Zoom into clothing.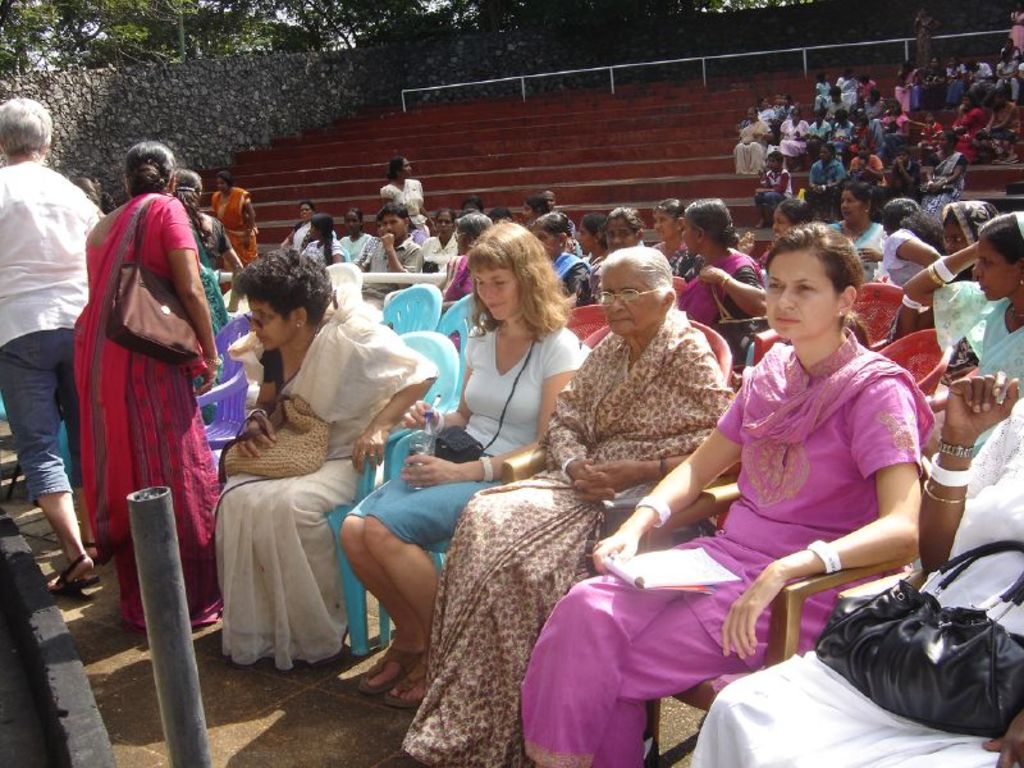
Zoom target: box=[954, 108, 978, 145].
